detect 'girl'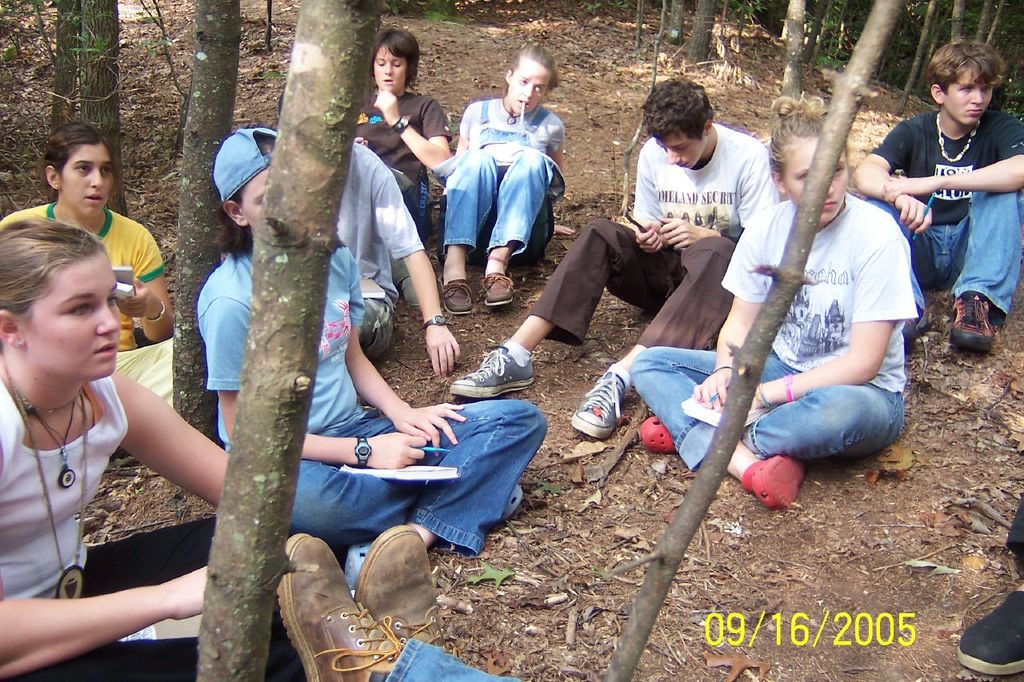
0 119 172 467
